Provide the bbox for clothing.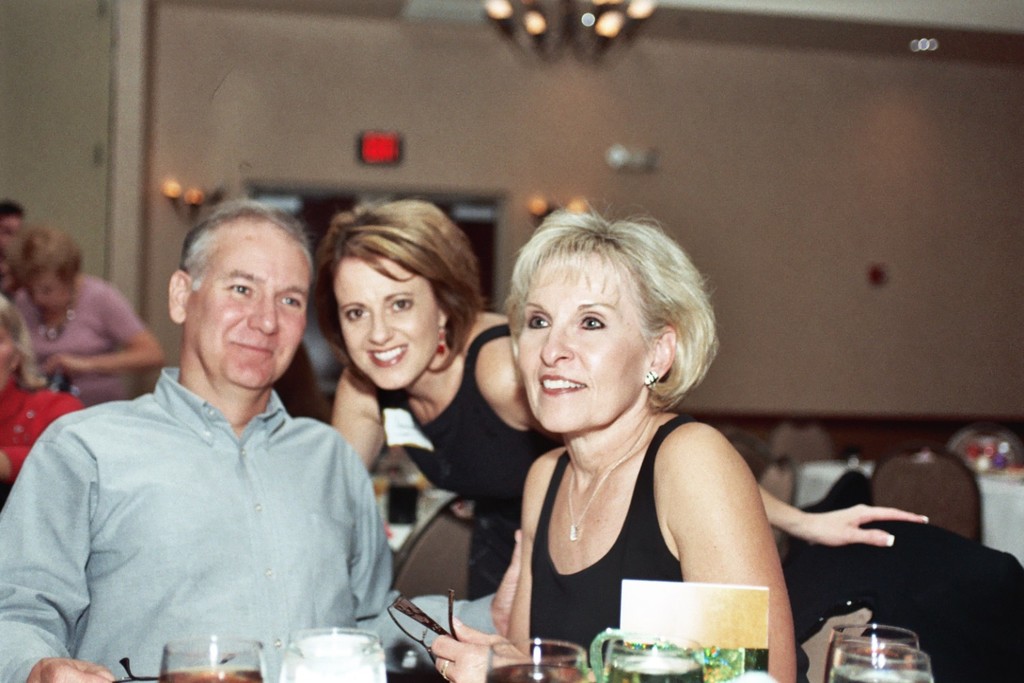
bbox=(535, 404, 692, 650).
